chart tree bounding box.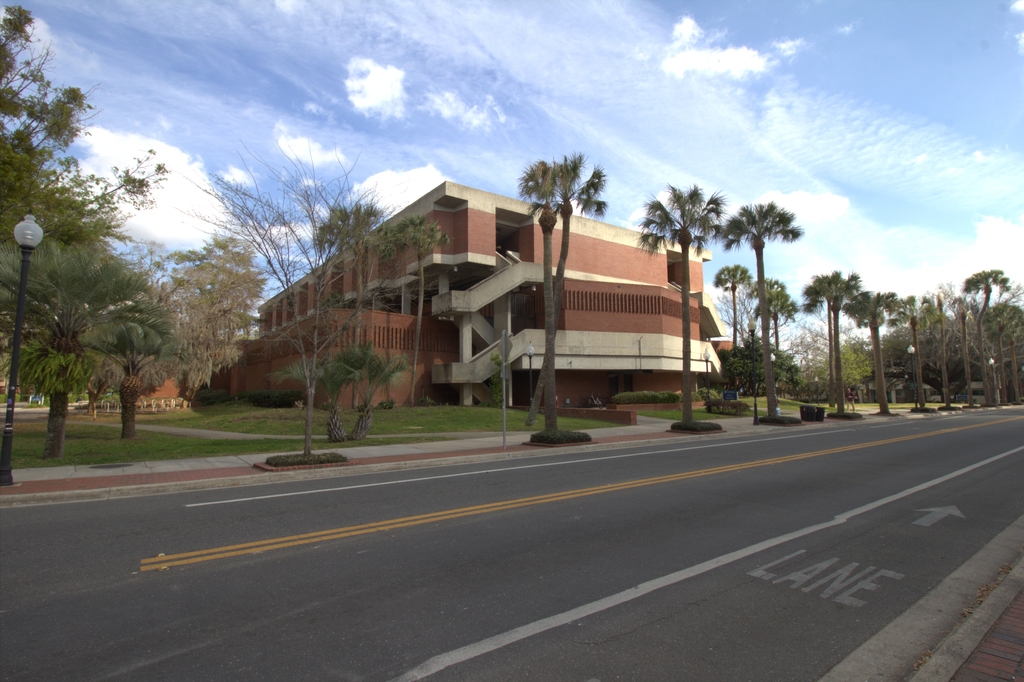
Charted: 709 261 755 345.
